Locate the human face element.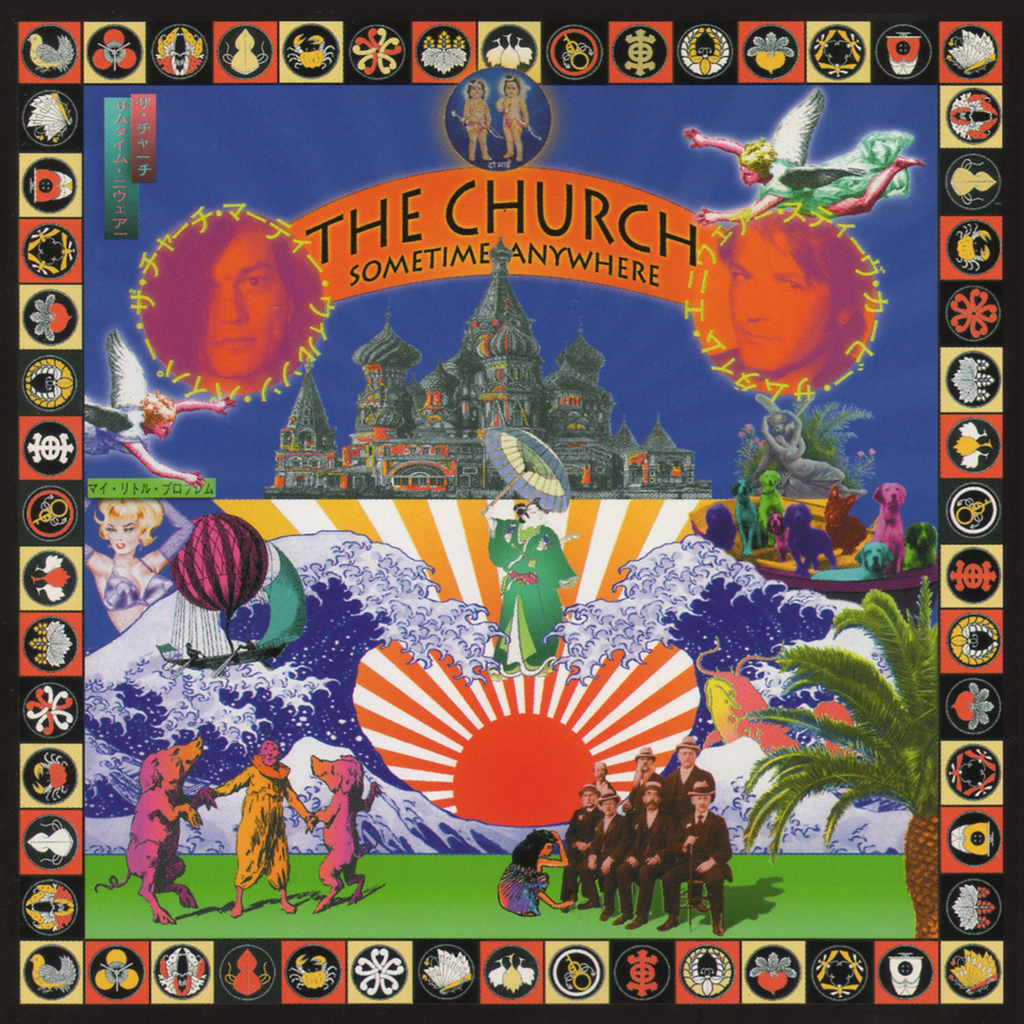
Element bbox: 730/223/828/375.
